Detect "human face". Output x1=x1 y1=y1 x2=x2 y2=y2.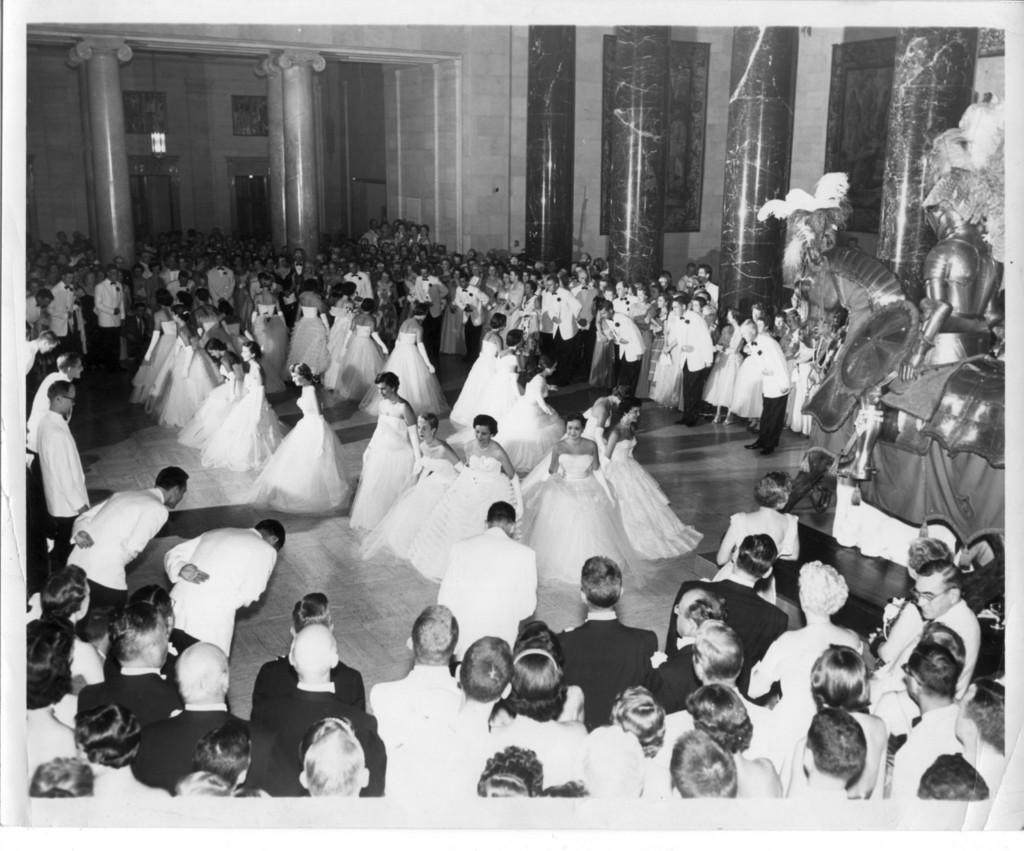
x1=472 y1=419 x2=492 y2=445.
